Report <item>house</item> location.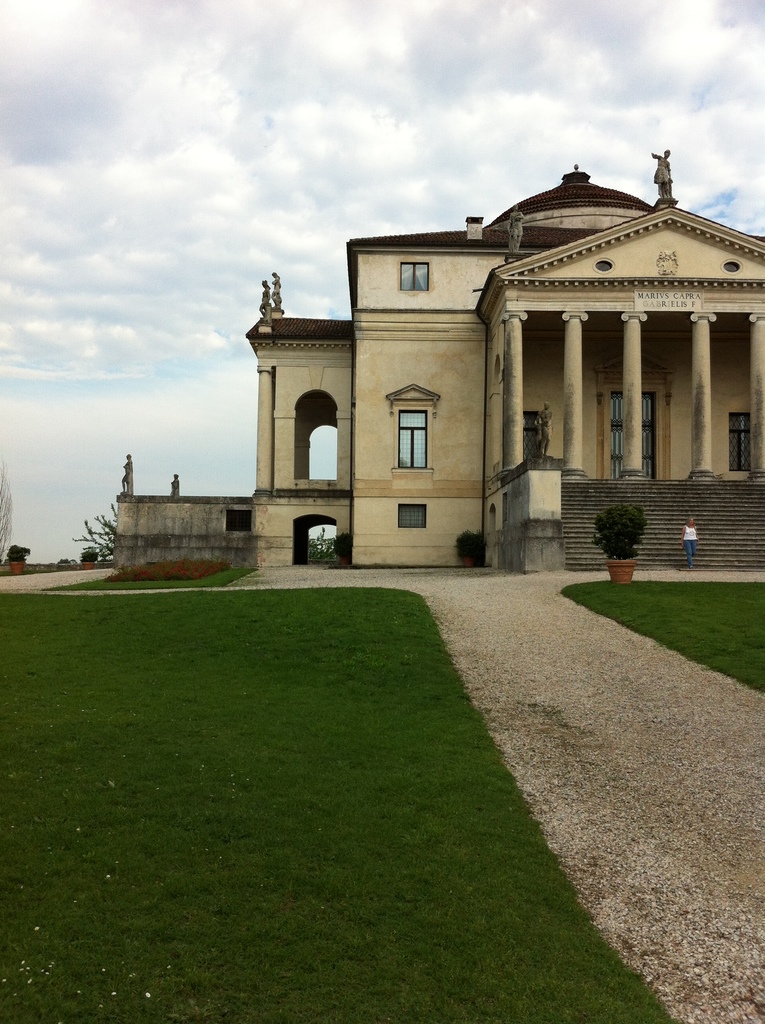
Report: 112/145/764/575.
